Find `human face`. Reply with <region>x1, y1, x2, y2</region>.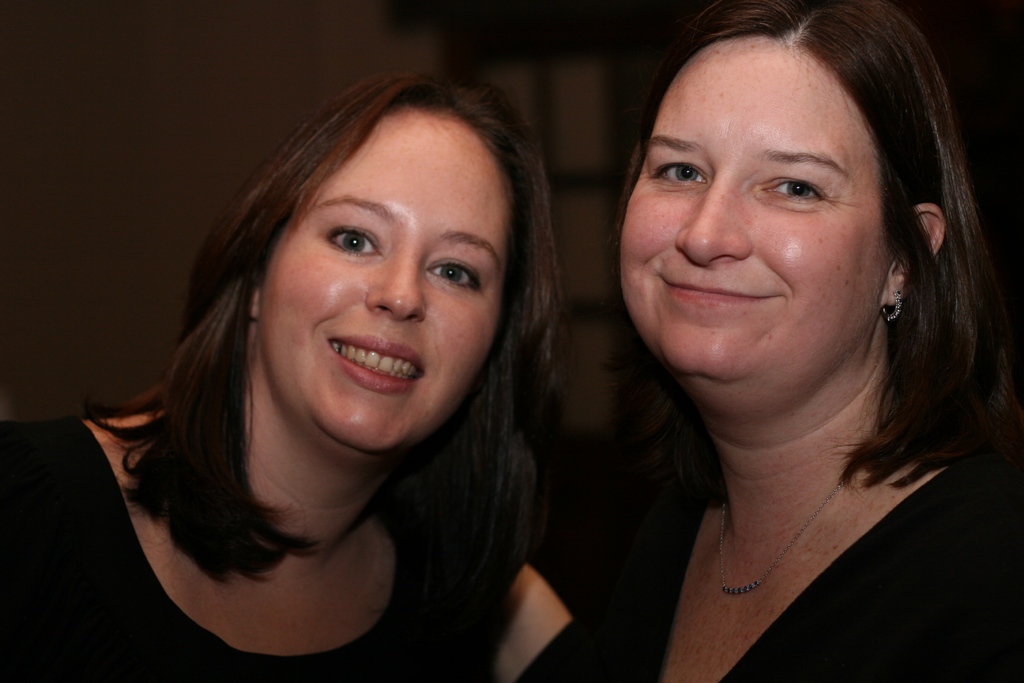
<region>267, 114, 515, 450</region>.
